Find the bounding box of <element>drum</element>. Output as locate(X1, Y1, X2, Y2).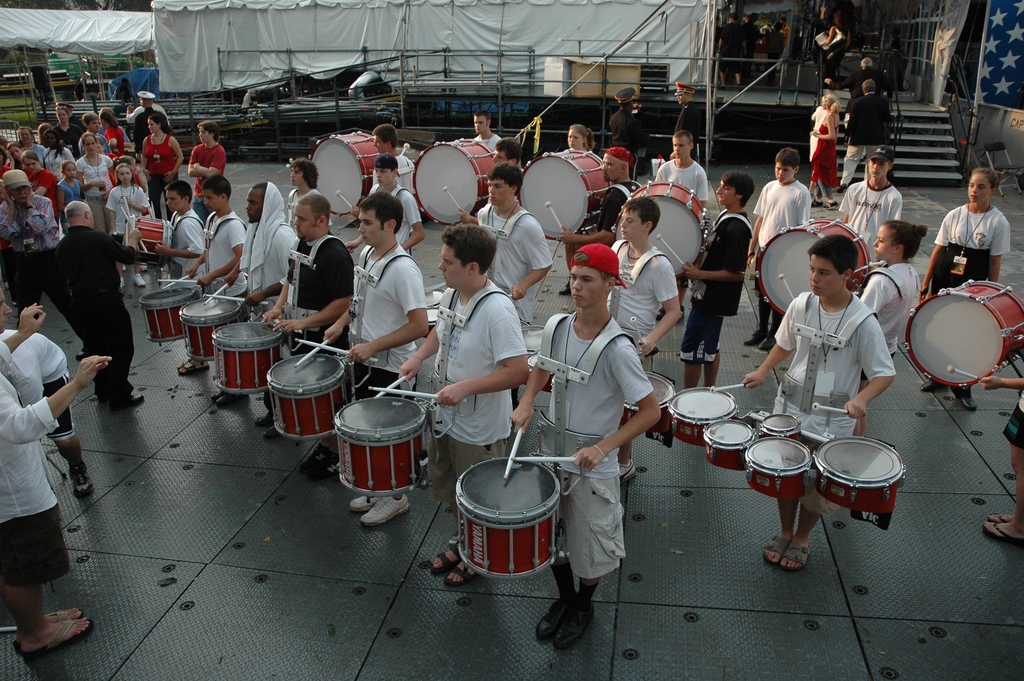
locate(751, 221, 870, 316).
